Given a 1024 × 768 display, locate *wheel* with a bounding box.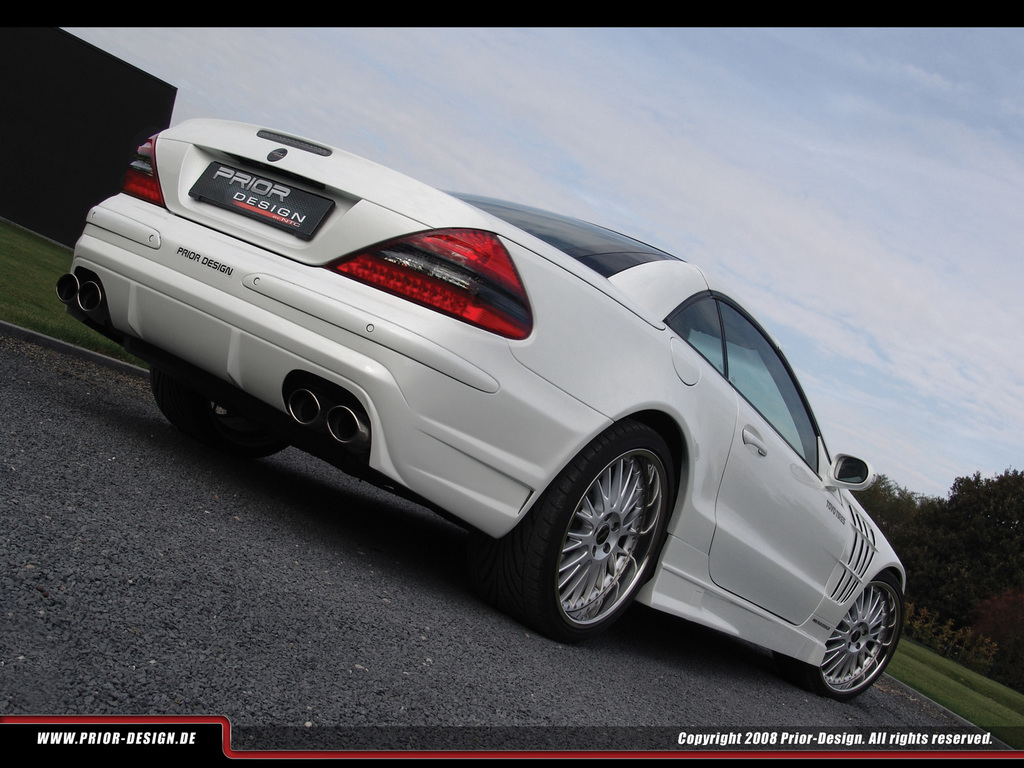
Located: detection(148, 364, 294, 456).
